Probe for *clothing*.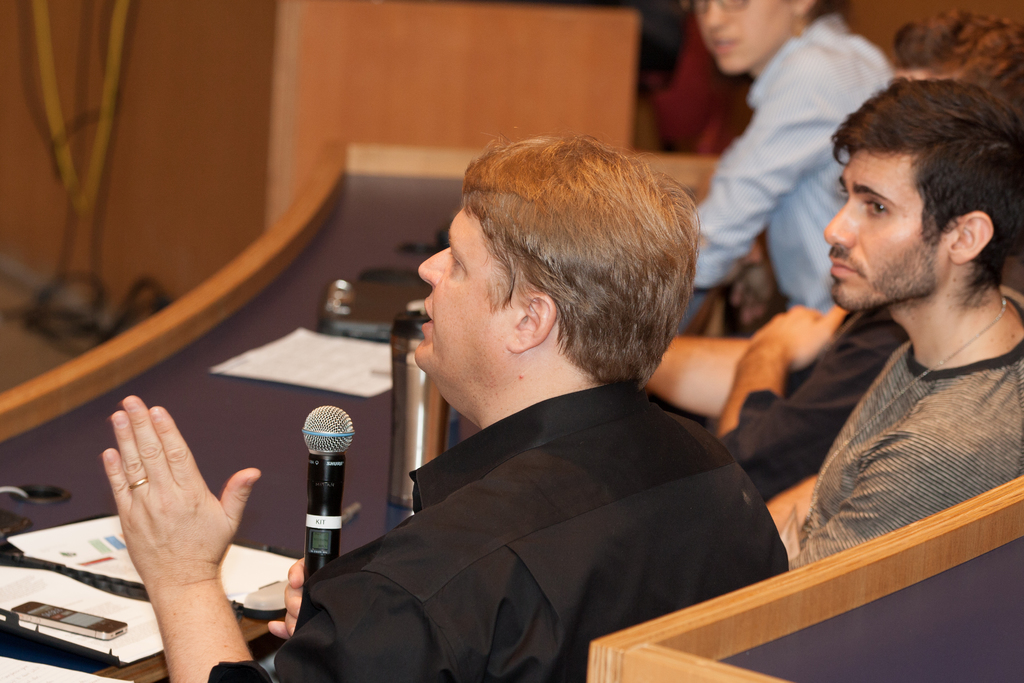
Probe result: pyautogui.locateOnScreen(286, 322, 807, 682).
